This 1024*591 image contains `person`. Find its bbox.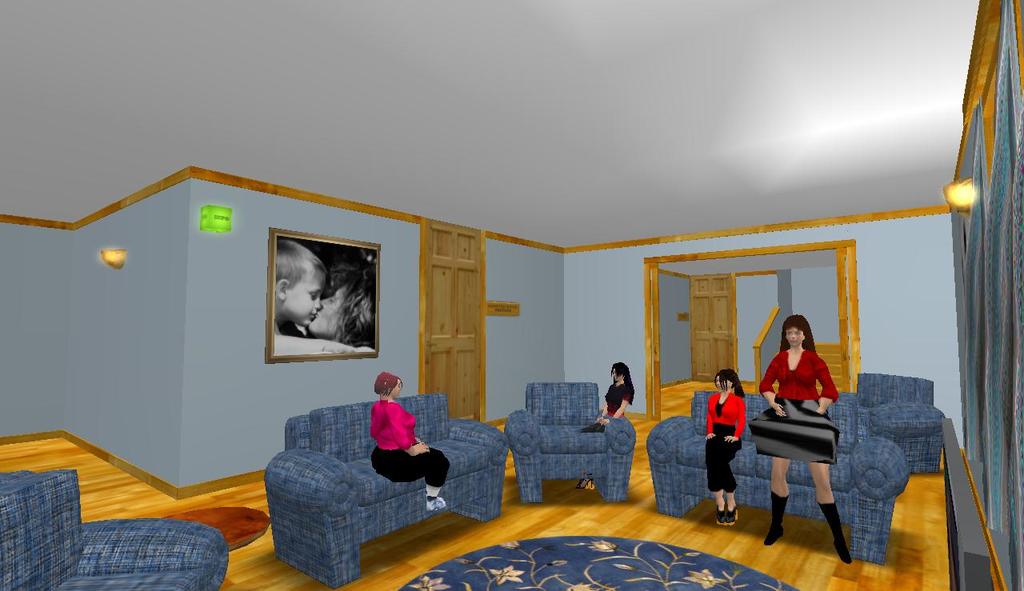
rect(582, 360, 635, 436).
